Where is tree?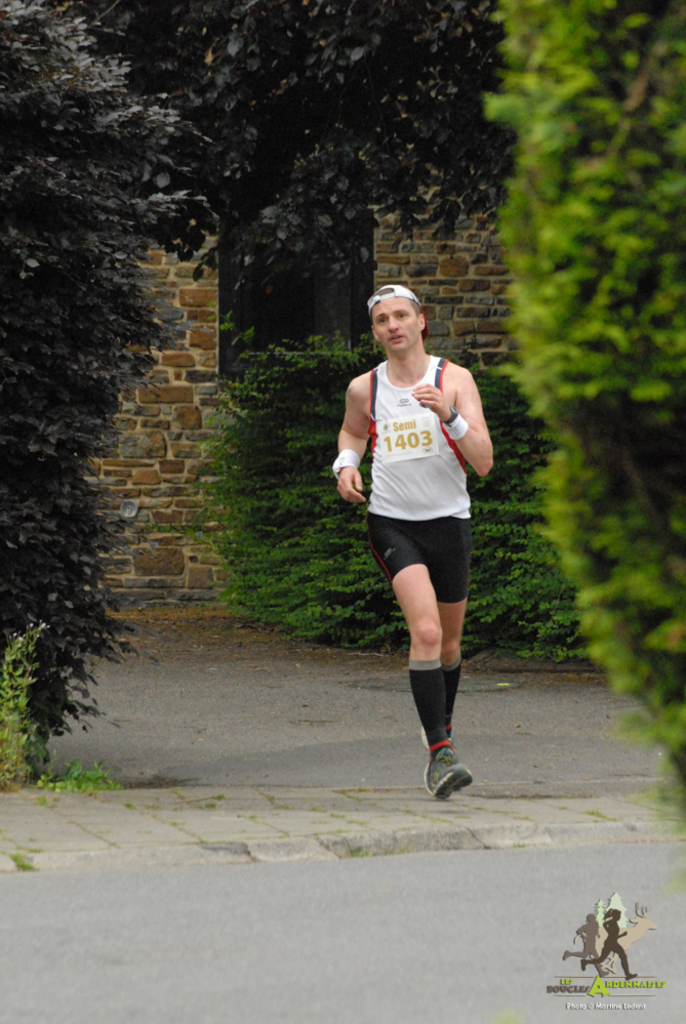
(4, 4, 499, 310).
